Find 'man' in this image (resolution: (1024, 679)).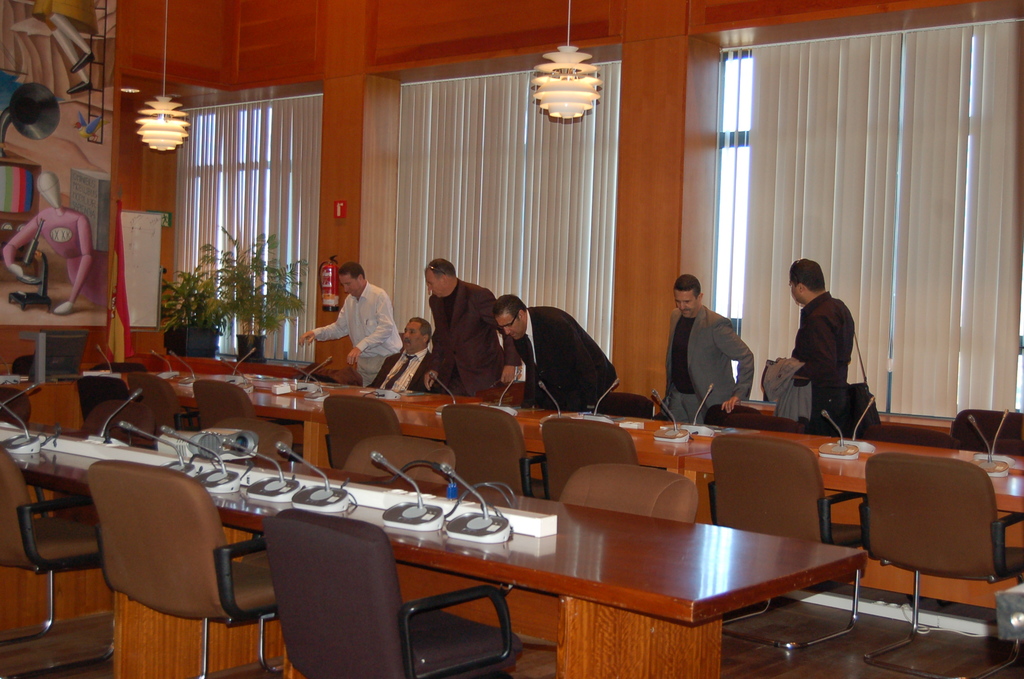
x1=652 y1=273 x2=756 y2=424.
